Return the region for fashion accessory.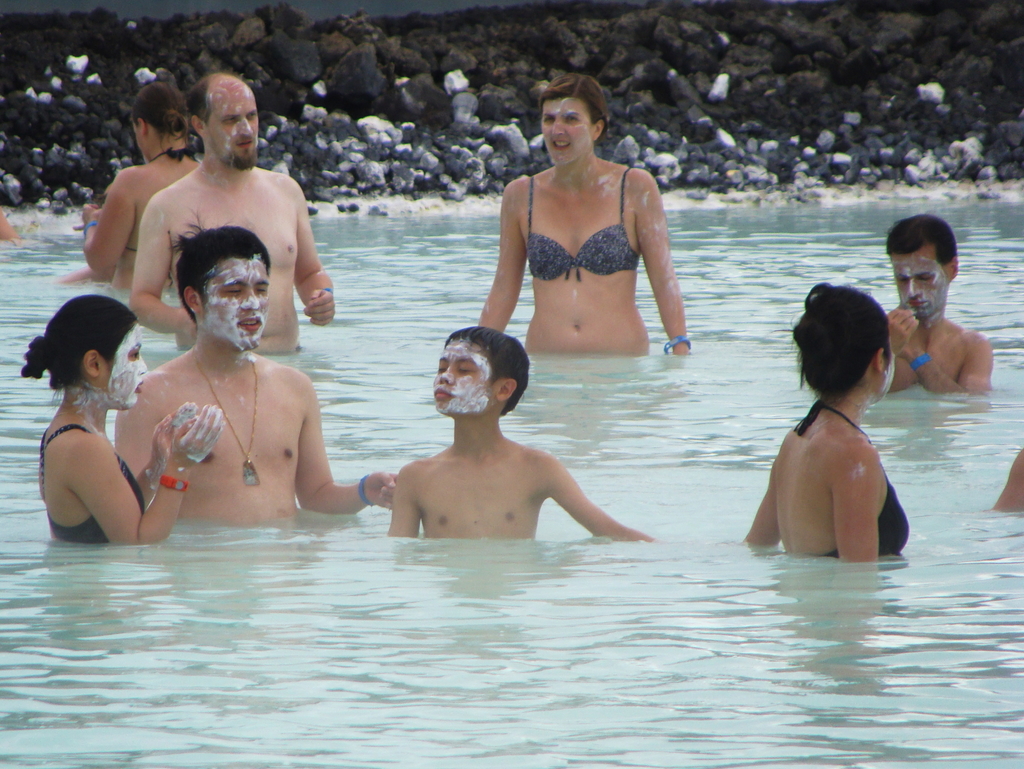
{"left": 194, "top": 345, "right": 264, "bottom": 488}.
